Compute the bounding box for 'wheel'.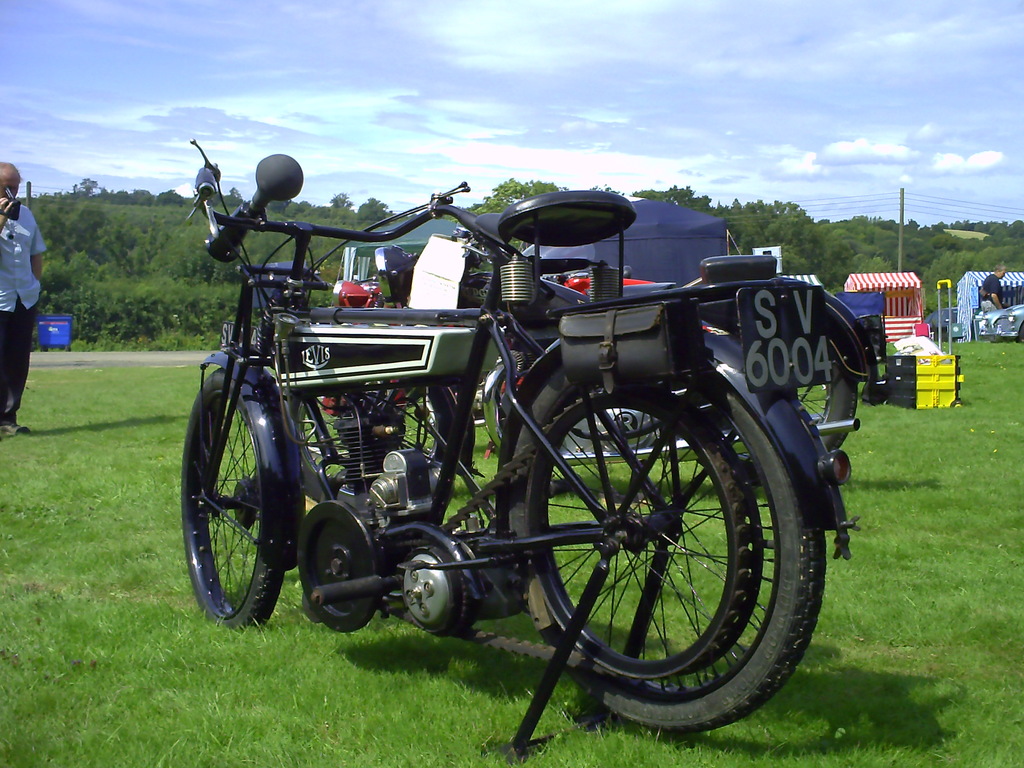
Rect(521, 393, 737, 675).
